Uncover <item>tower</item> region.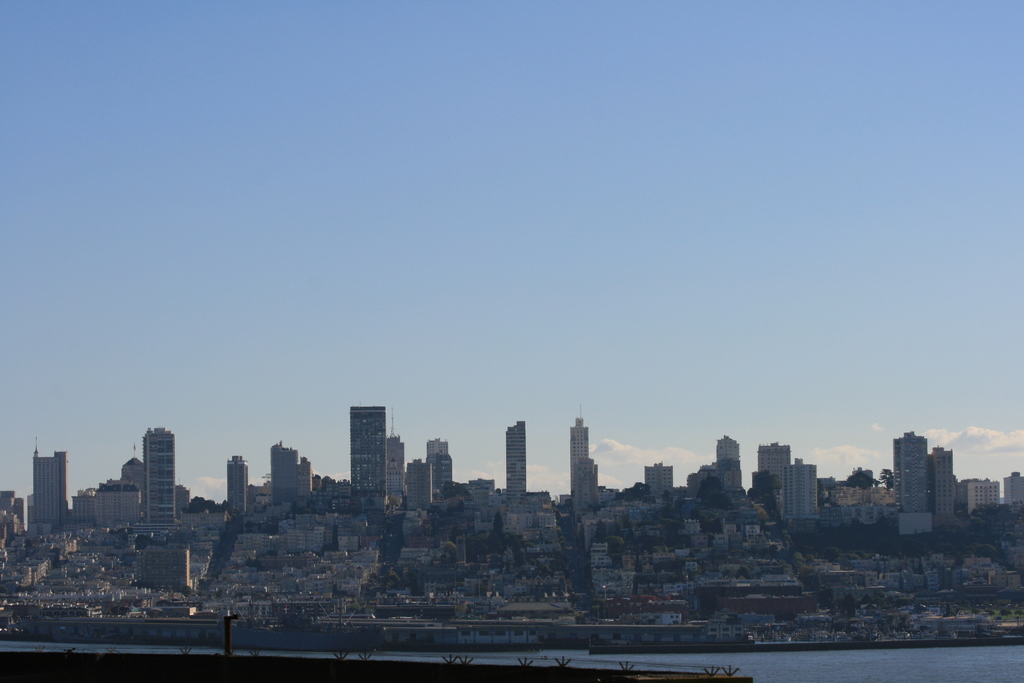
Uncovered: <box>507,421,525,514</box>.
